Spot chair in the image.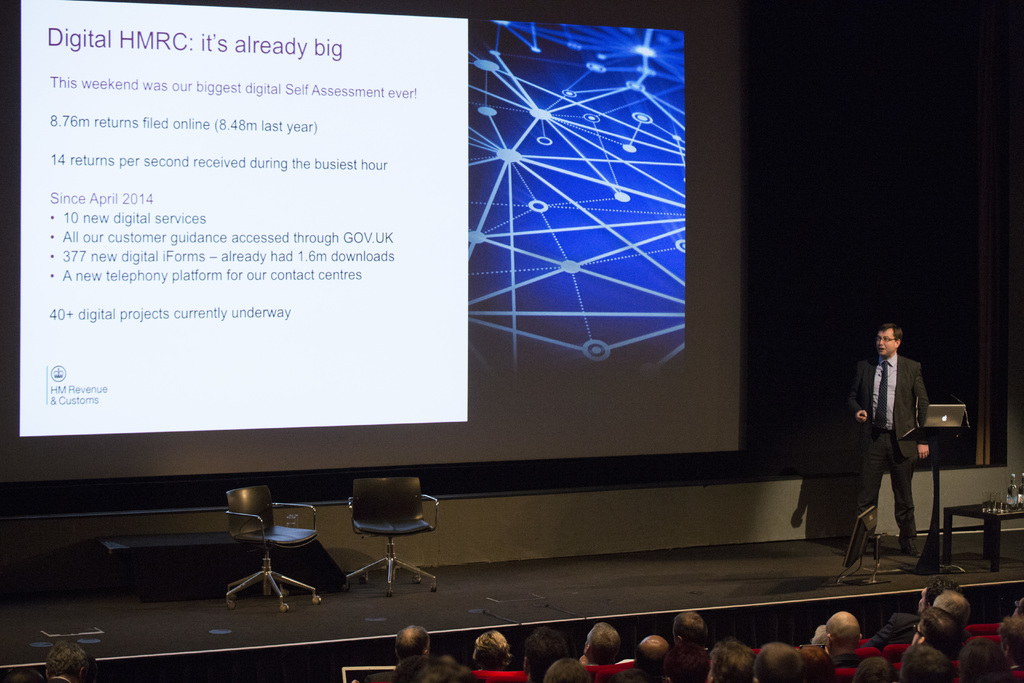
chair found at rect(227, 486, 323, 616).
